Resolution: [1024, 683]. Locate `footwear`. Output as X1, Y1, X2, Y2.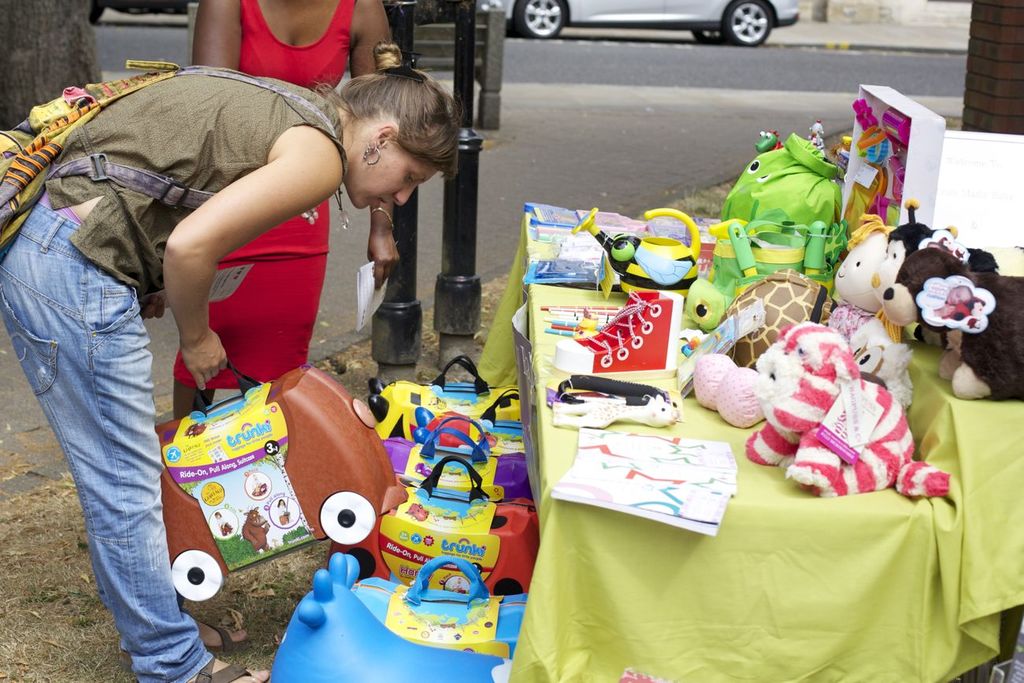
124, 619, 251, 670.
